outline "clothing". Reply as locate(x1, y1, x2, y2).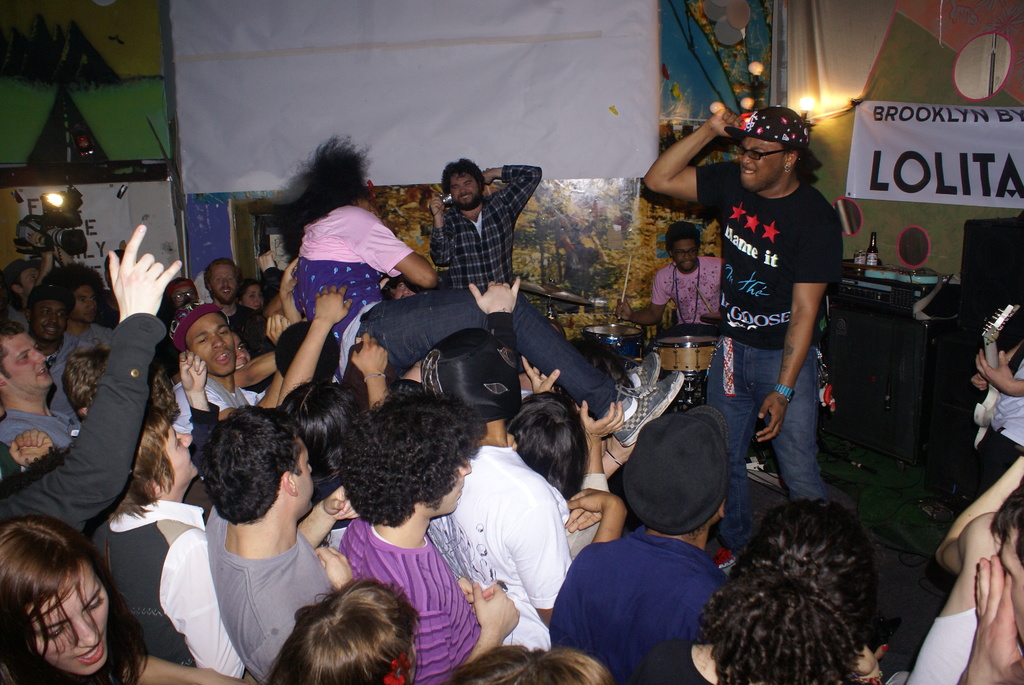
locate(953, 354, 1023, 505).
